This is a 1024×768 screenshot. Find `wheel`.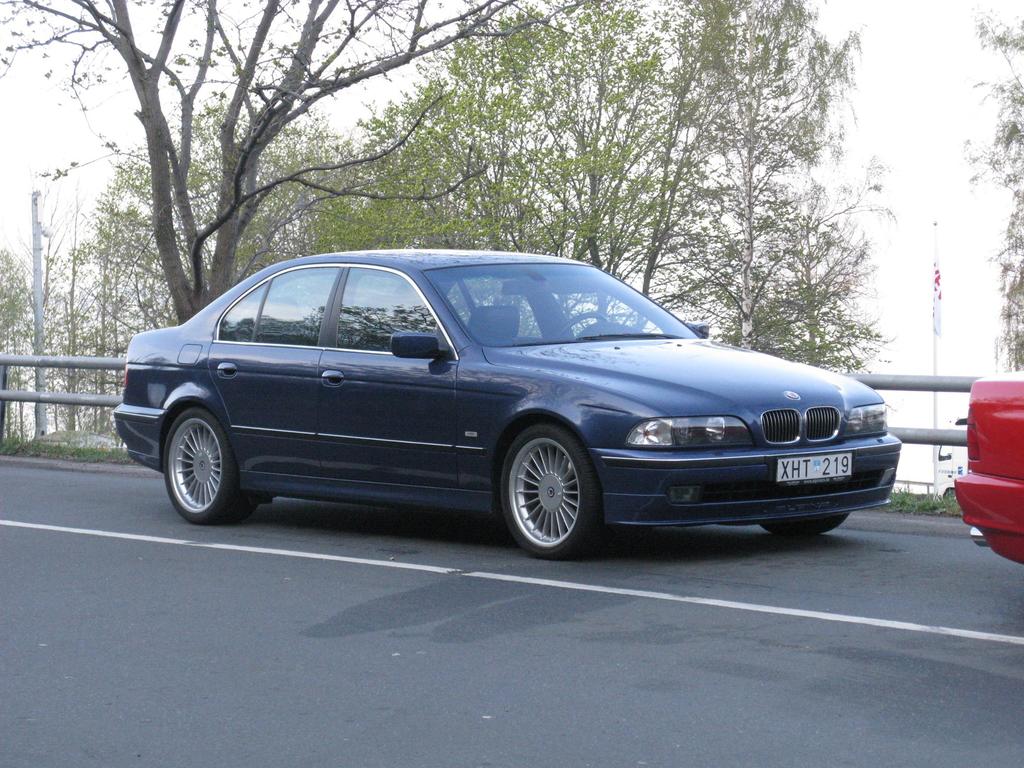
Bounding box: [497, 434, 595, 542].
